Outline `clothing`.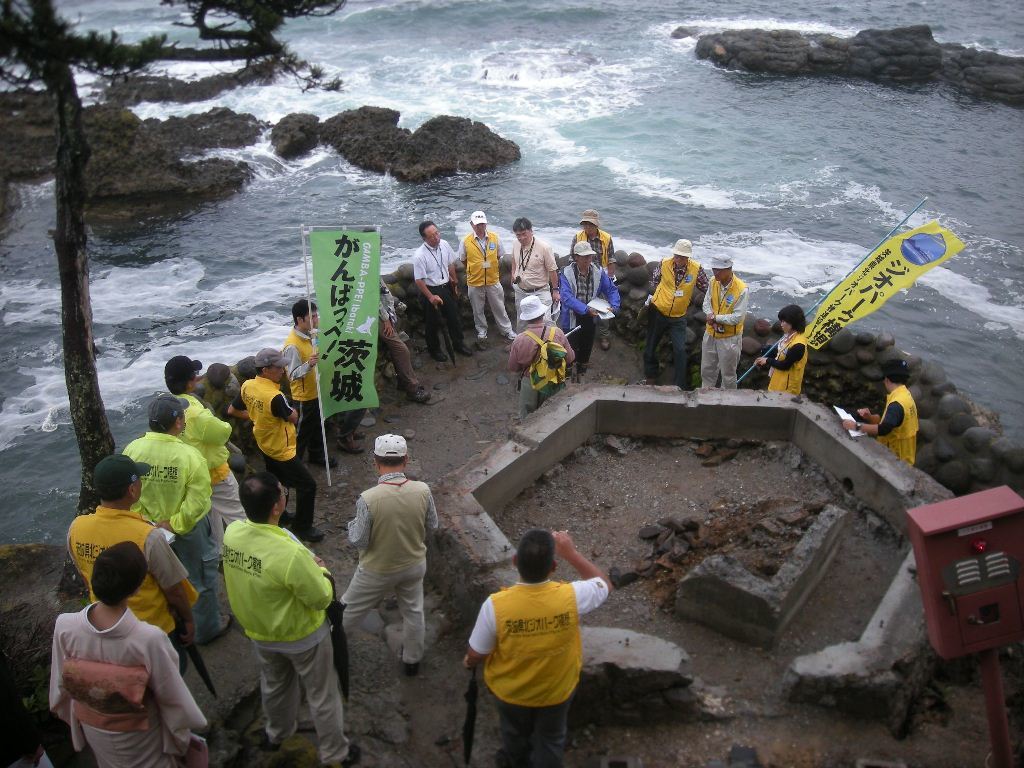
Outline: <region>466, 568, 609, 767</region>.
